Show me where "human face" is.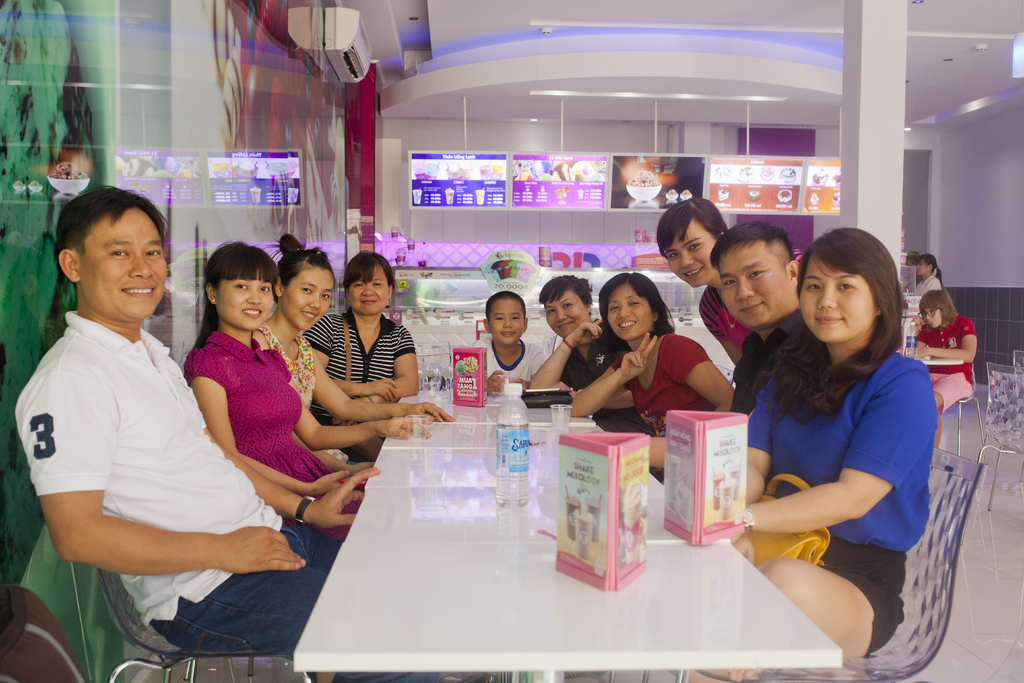
"human face" is at bbox(216, 270, 273, 331).
